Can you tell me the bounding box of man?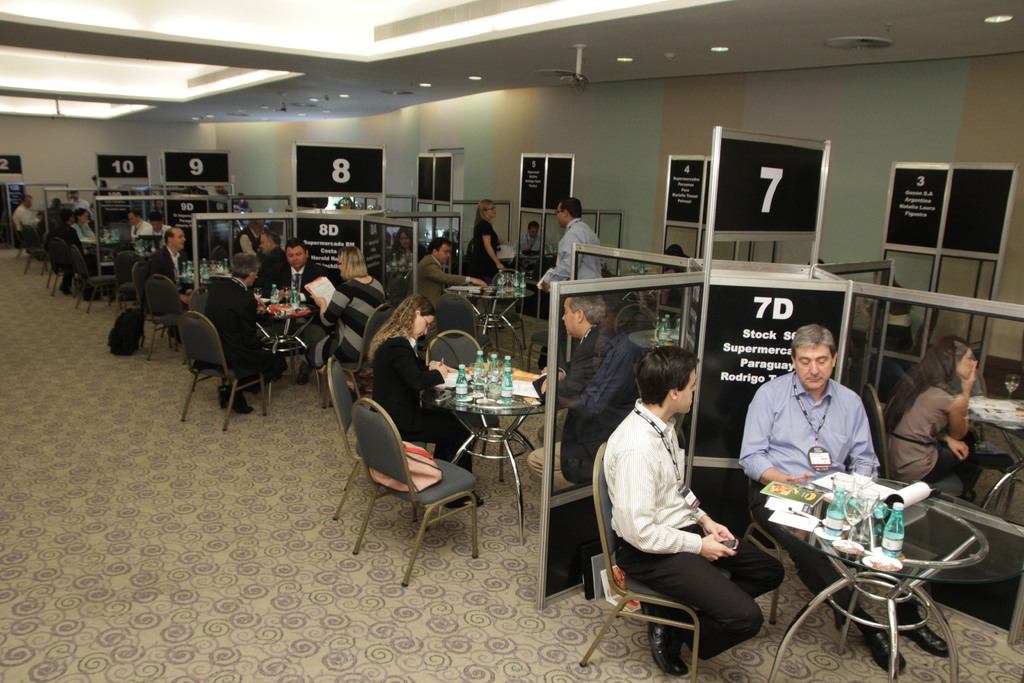
bbox(12, 192, 41, 236).
